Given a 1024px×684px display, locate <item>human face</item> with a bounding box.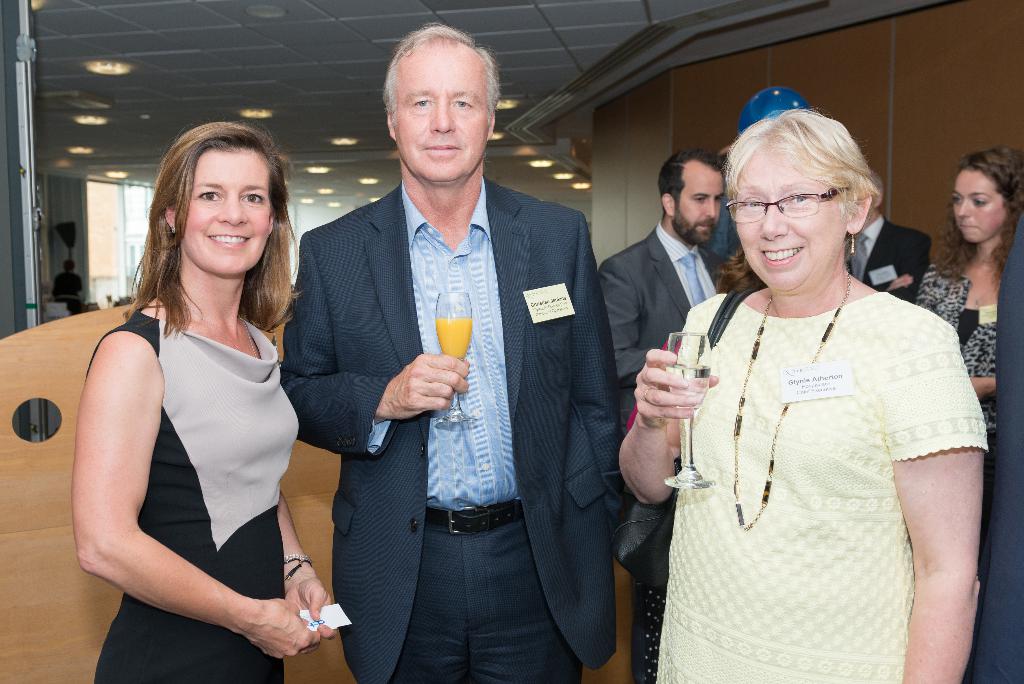
Located: rect(950, 169, 1008, 241).
